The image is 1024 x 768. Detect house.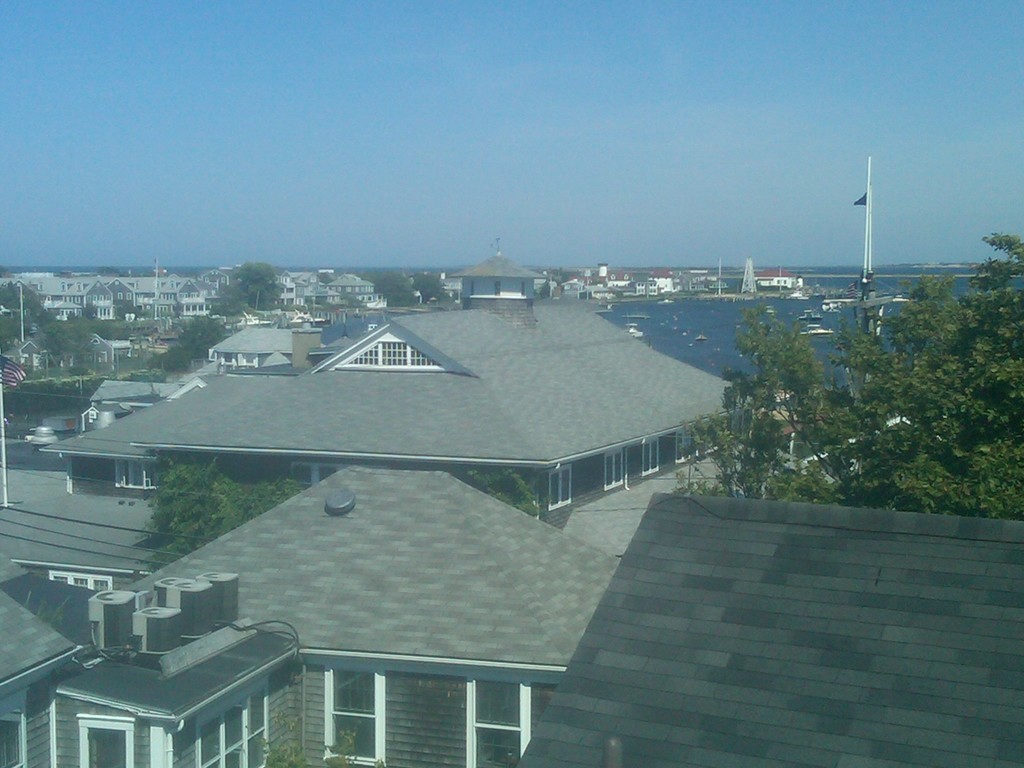
Detection: (x1=0, y1=248, x2=1023, y2=767).
